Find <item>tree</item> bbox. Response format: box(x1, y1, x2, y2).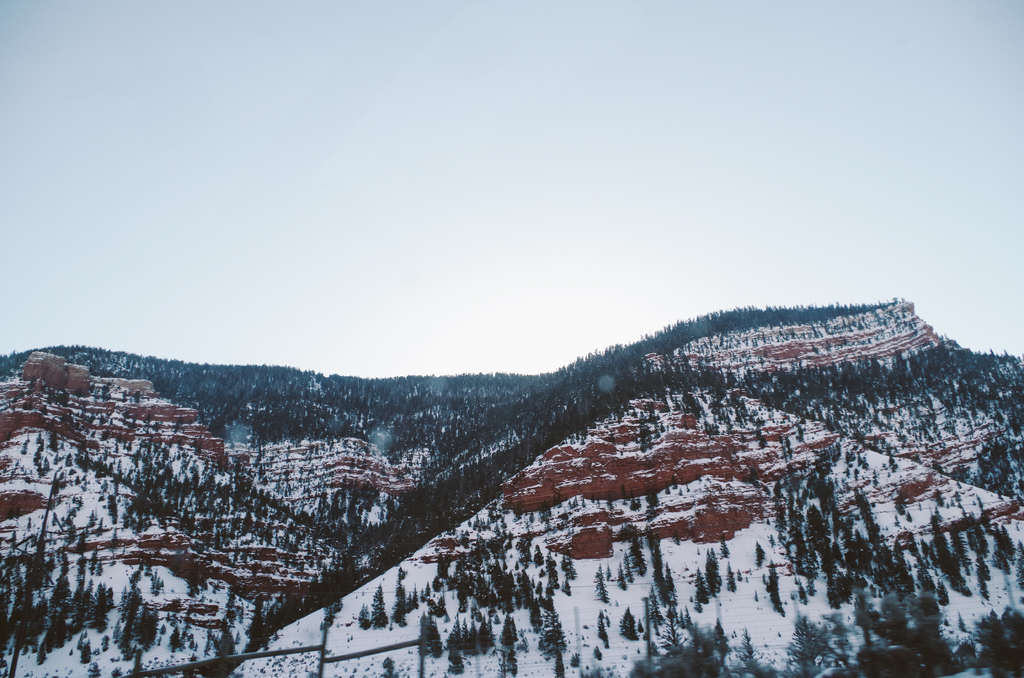
box(499, 515, 505, 524).
